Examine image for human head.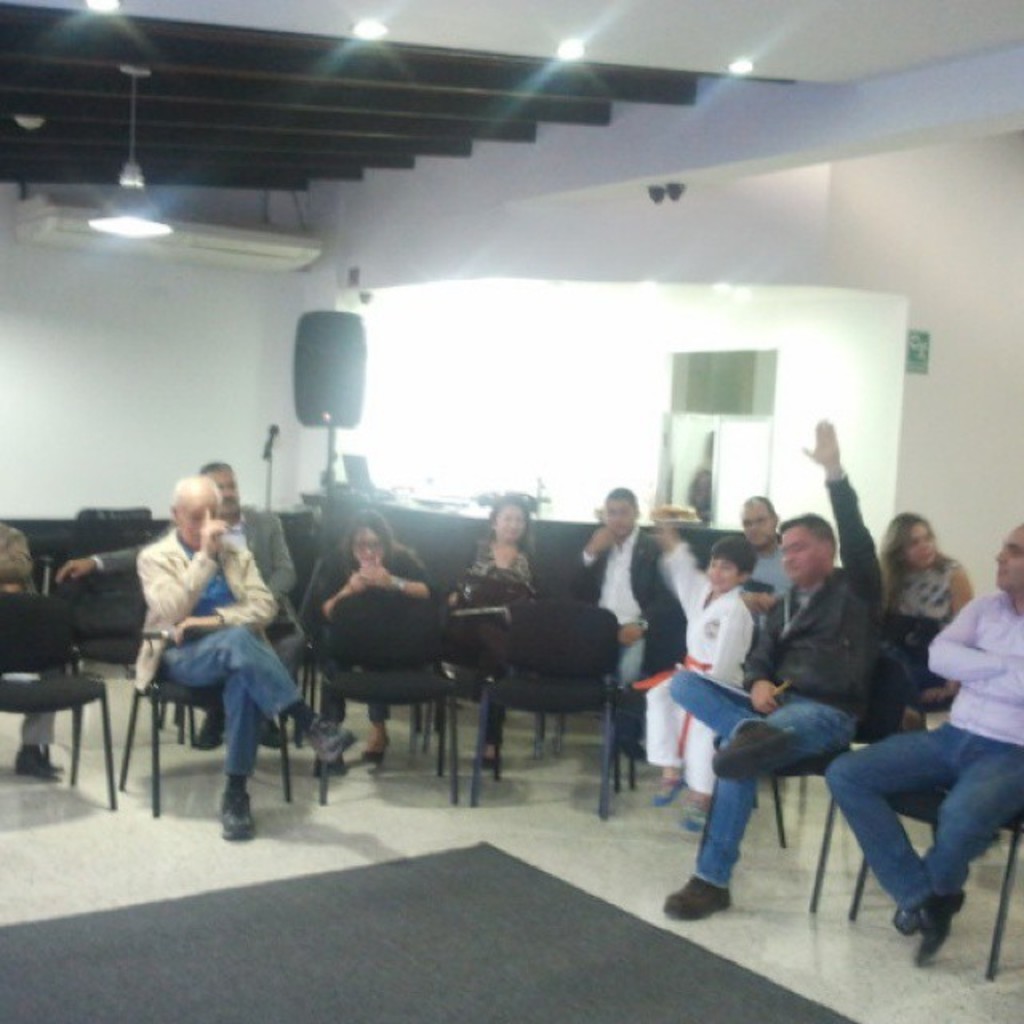
Examination result: pyautogui.locateOnScreen(885, 515, 939, 570).
